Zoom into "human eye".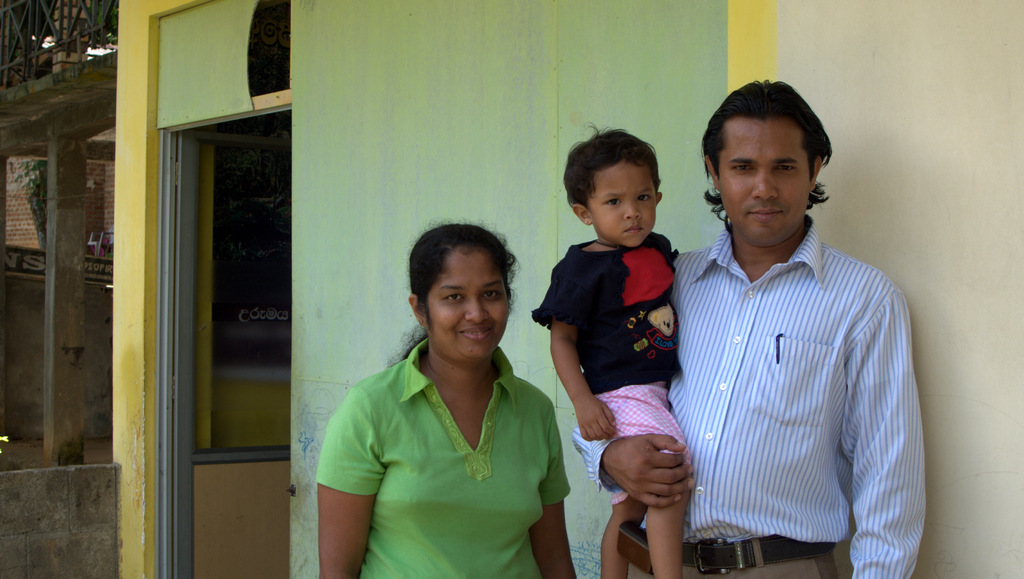
Zoom target: bbox(636, 193, 656, 202).
